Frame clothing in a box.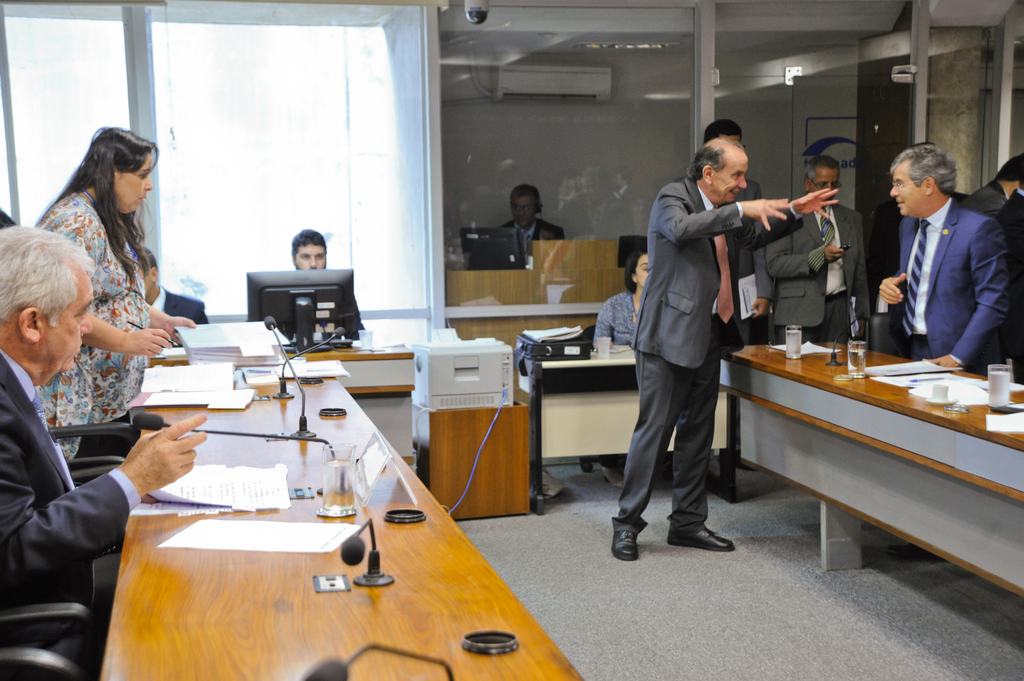
pyautogui.locateOnScreen(637, 174, 747, 517).
